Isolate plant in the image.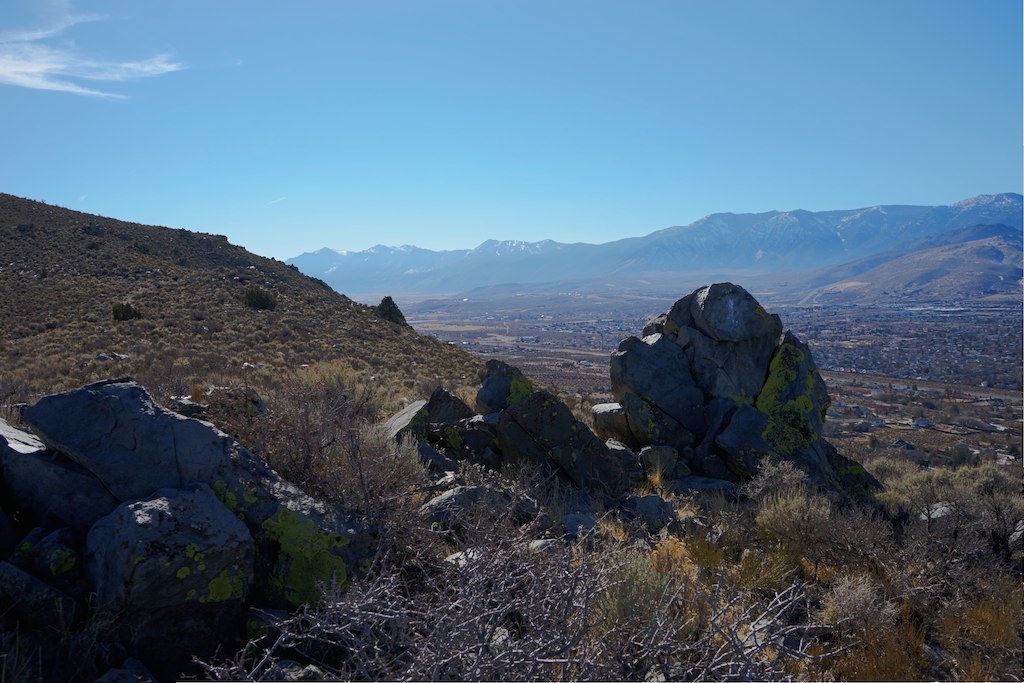
Isolated region: bbox(126, 239, 156, 256).
